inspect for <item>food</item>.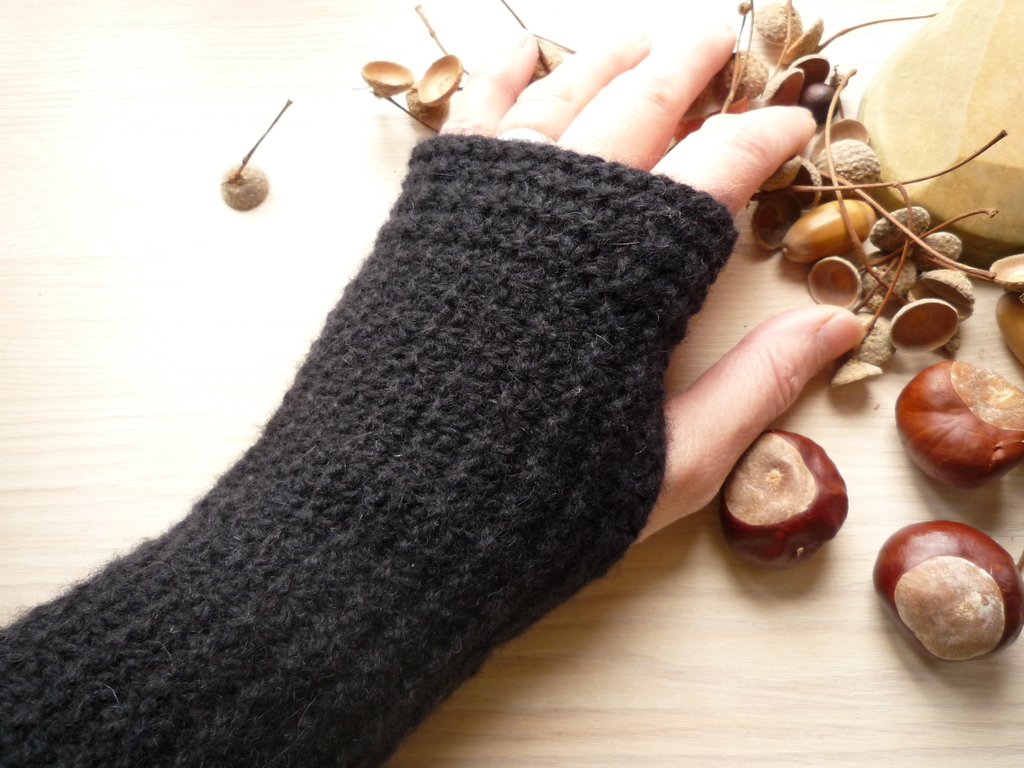
Inspection: (left=895, top=358, right=1023, bottom=490).
